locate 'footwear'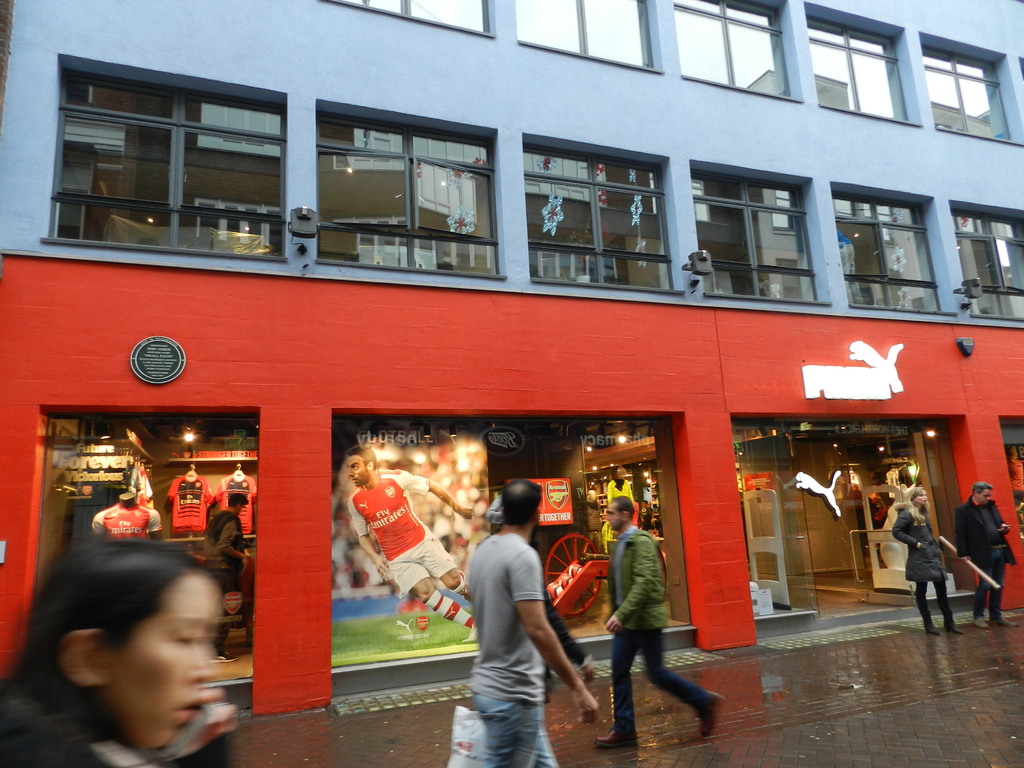
945, 623, 962, 636
